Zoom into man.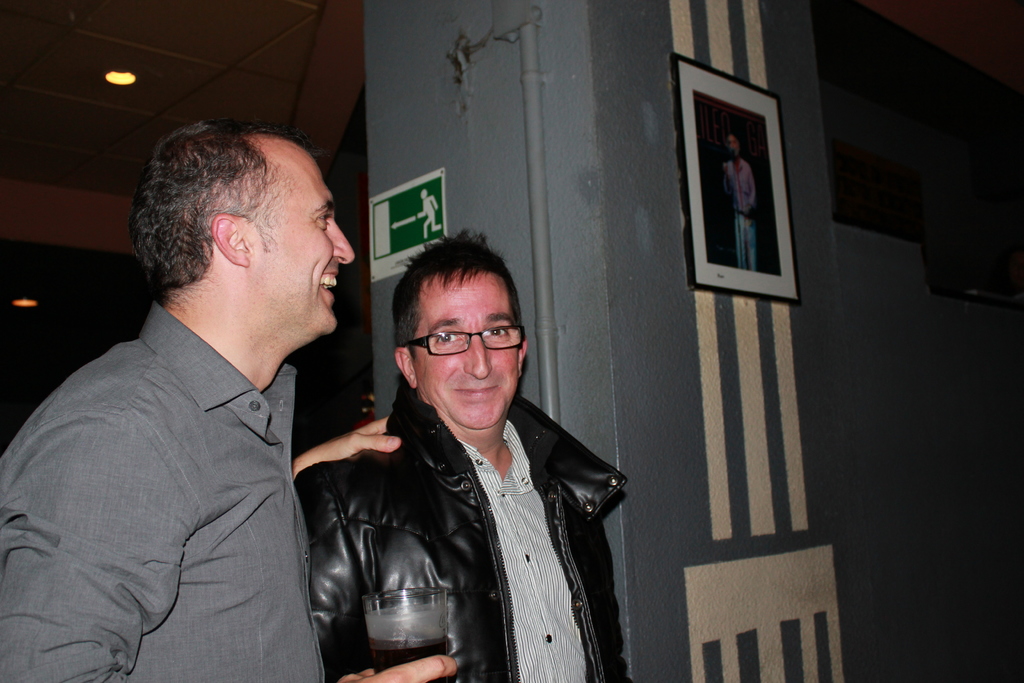
Zoom target: rect(724, 133, 755, 272).
